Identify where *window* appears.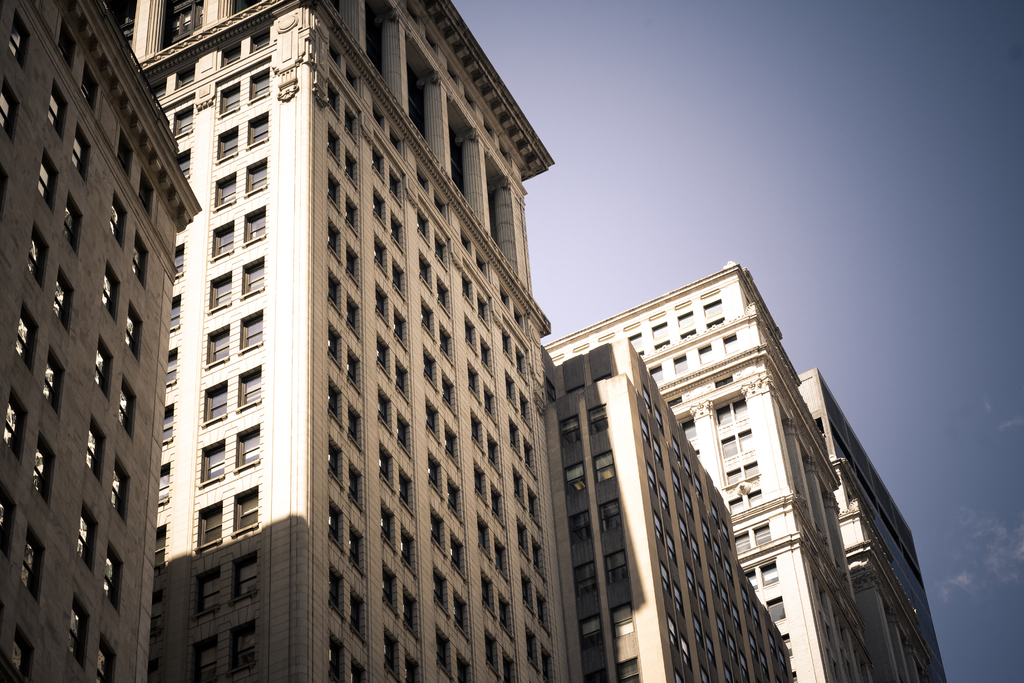
Appears at [left=68, top=594, right=96, bottom=662].
